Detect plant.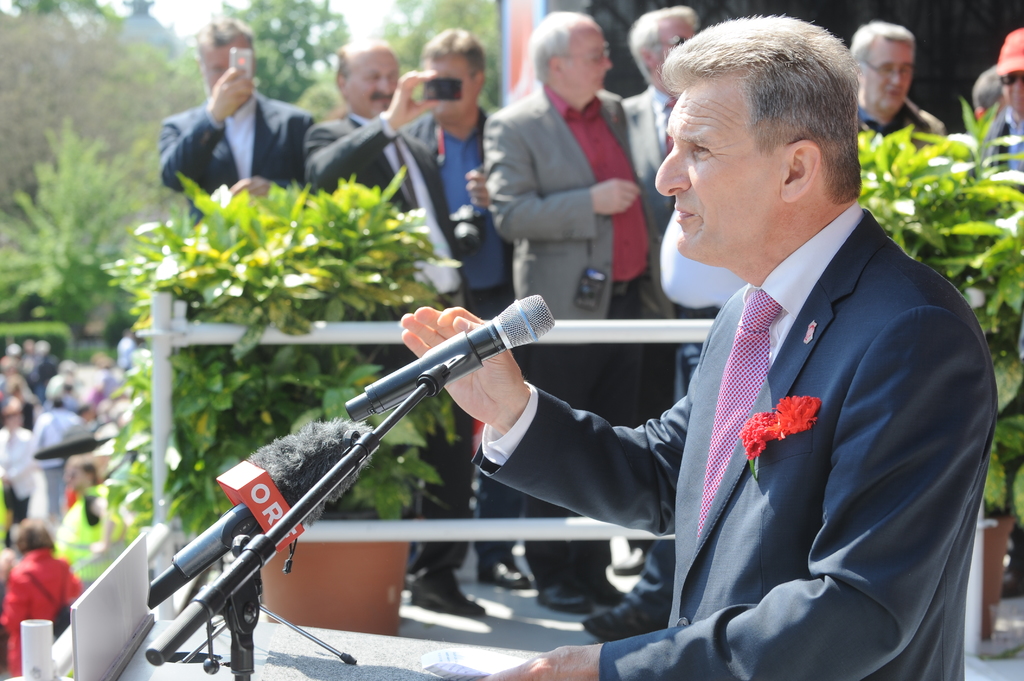
Detected at Rect(0, 134, 163, 335).
